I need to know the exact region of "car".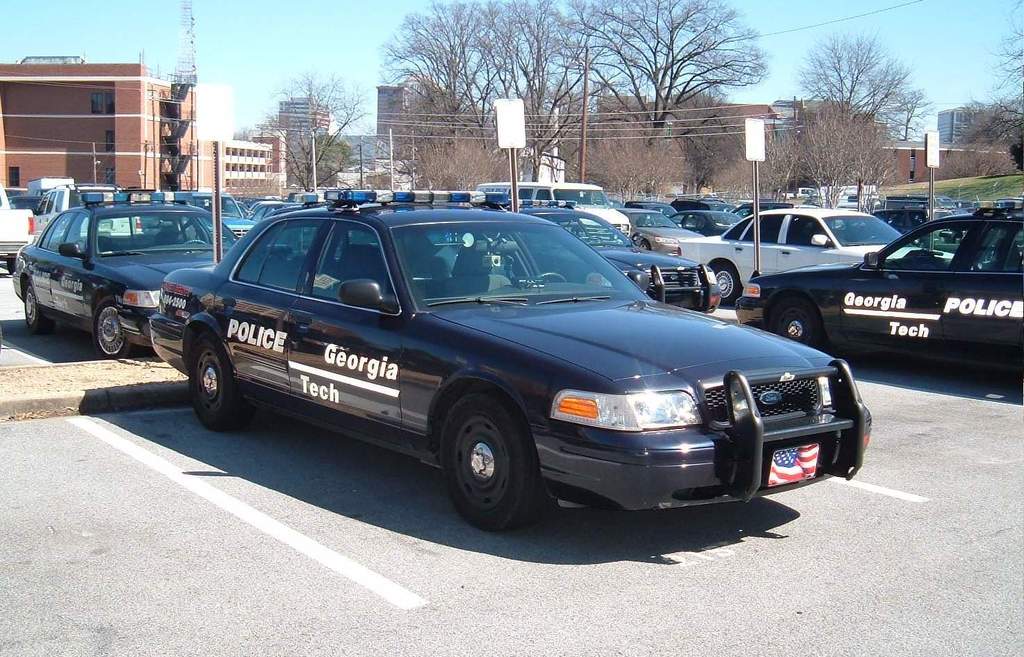
Region: select_region(0, 186, 33, 268).
